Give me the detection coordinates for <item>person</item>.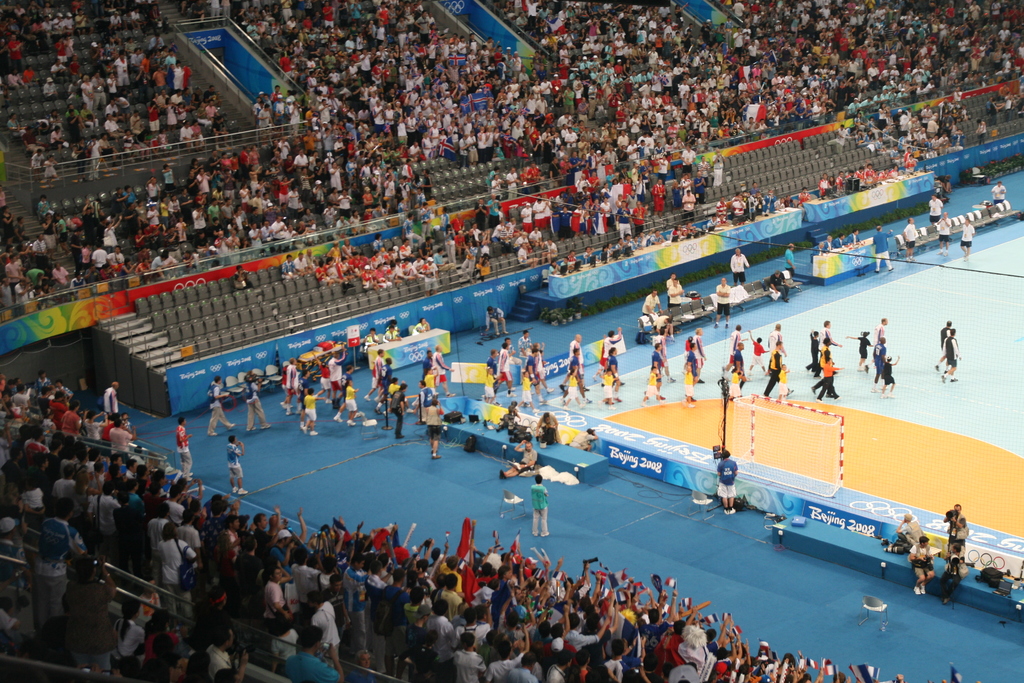
region(769, 269, 792, 300).
